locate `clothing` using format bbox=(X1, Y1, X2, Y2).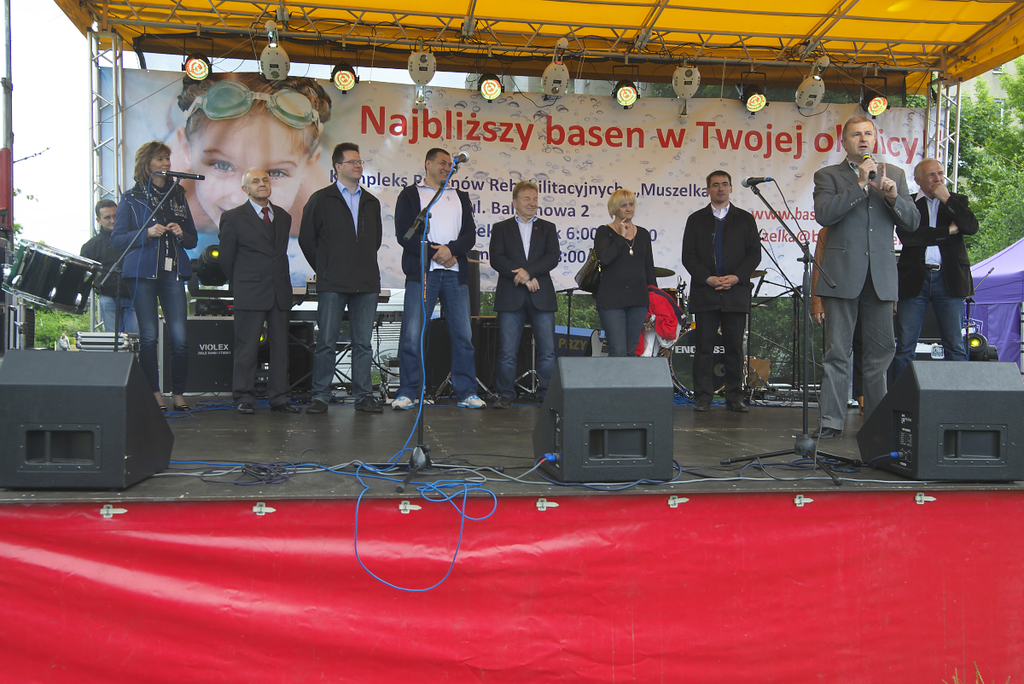
bbox=(393, 183, 478, 401).
